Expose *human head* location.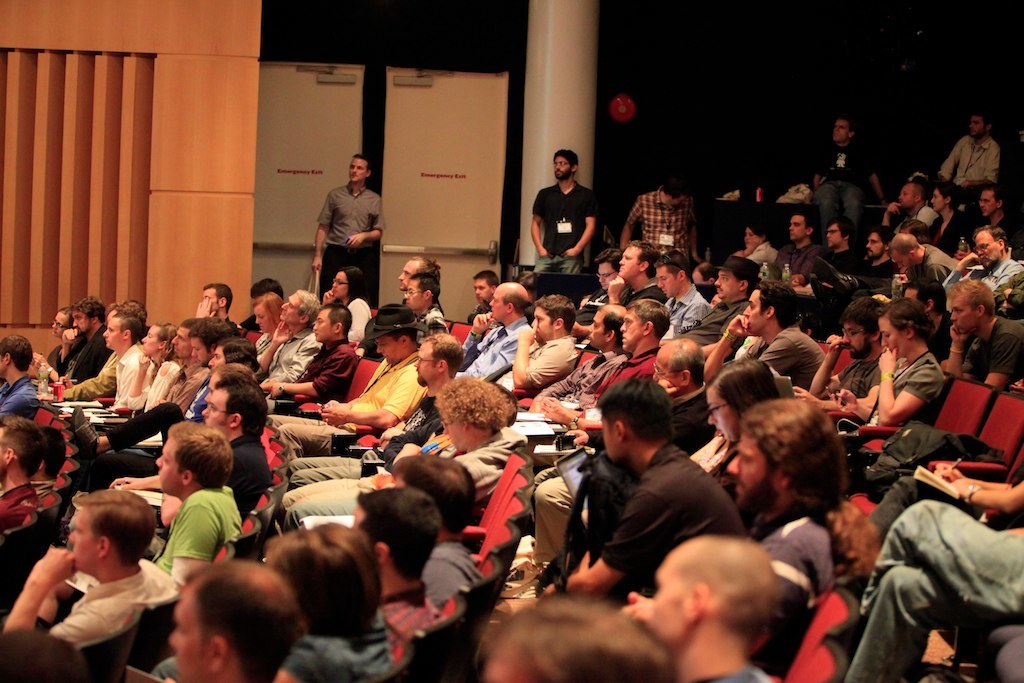
Exposed at select_region(0, 334, 35, 379).
